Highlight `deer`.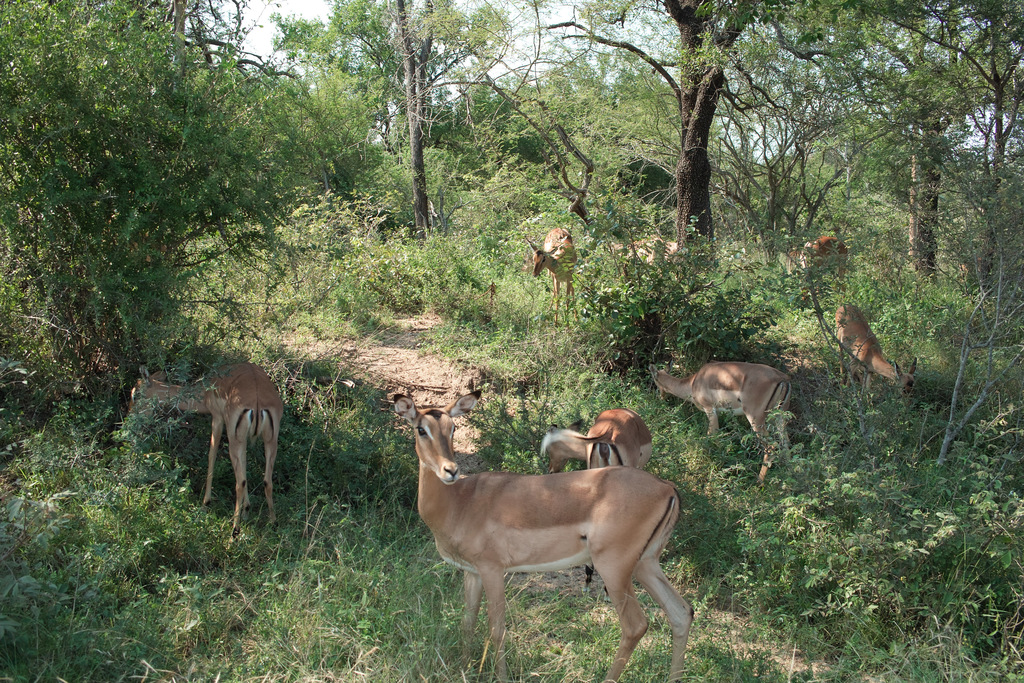
Highlighted region: 649:360:794:486.
